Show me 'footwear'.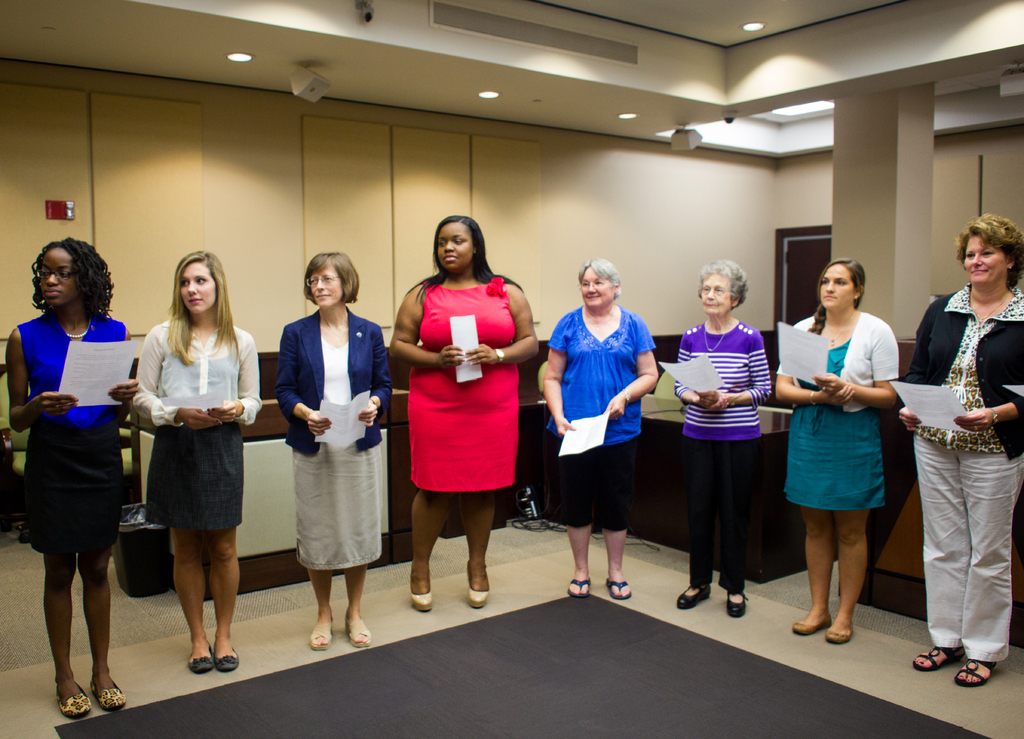
'footwear' is here: region(792, 619, 833, 632).
